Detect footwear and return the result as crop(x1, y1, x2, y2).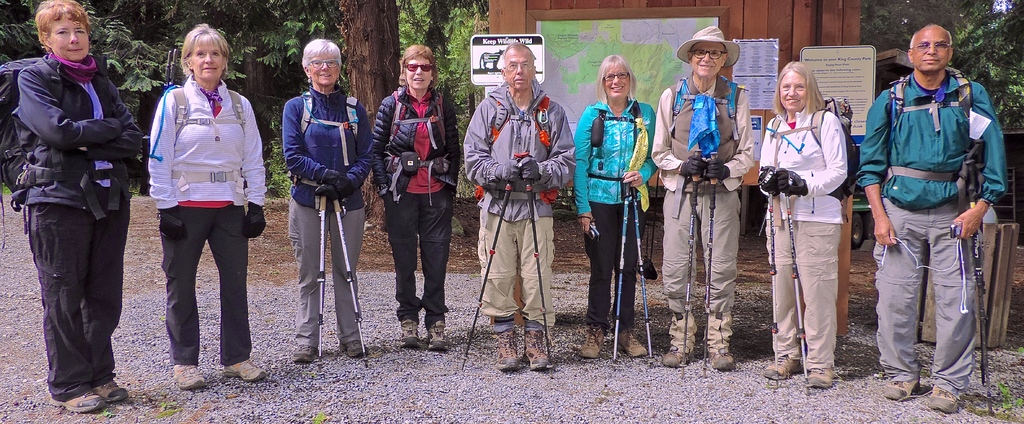
crop(580, 324, 602, 360).
